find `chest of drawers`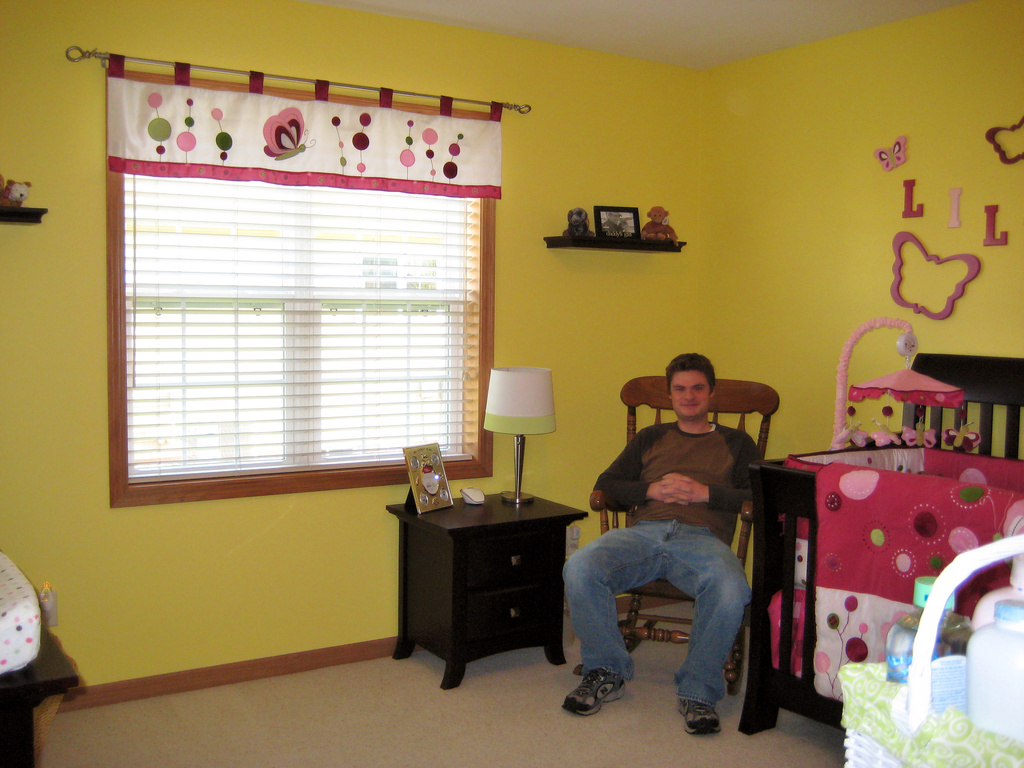
(382, 490, 586, 689)
